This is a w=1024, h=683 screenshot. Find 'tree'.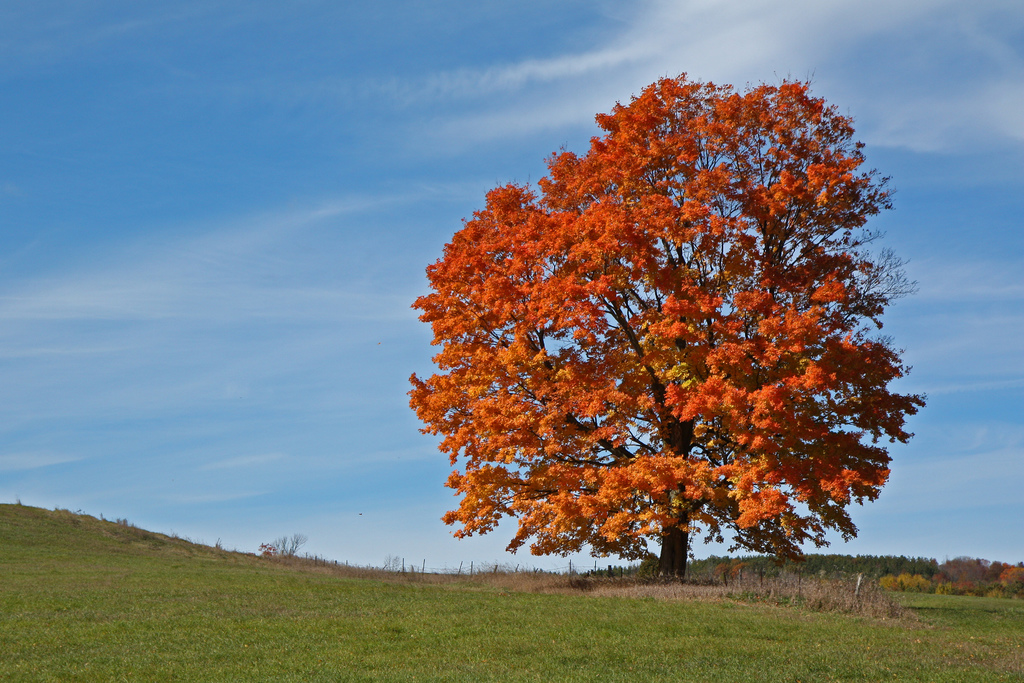
Bounding box: [x1=391, y1=47, x2=947, y2=605].
